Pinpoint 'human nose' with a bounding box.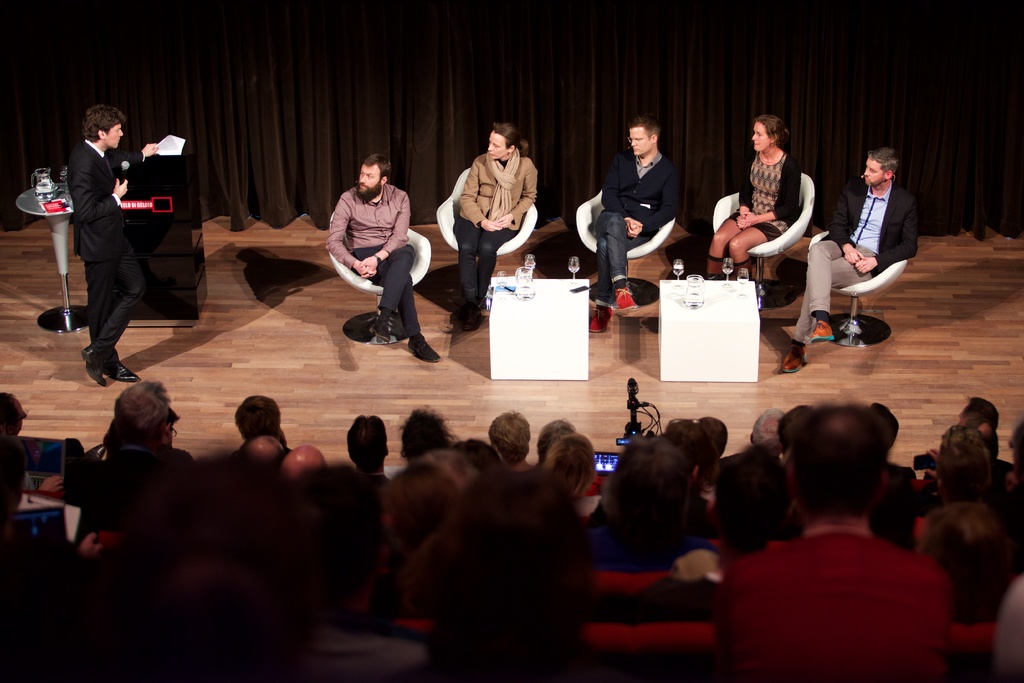
pyautogui.locateOnScreen(119, 131, 125, 138).
